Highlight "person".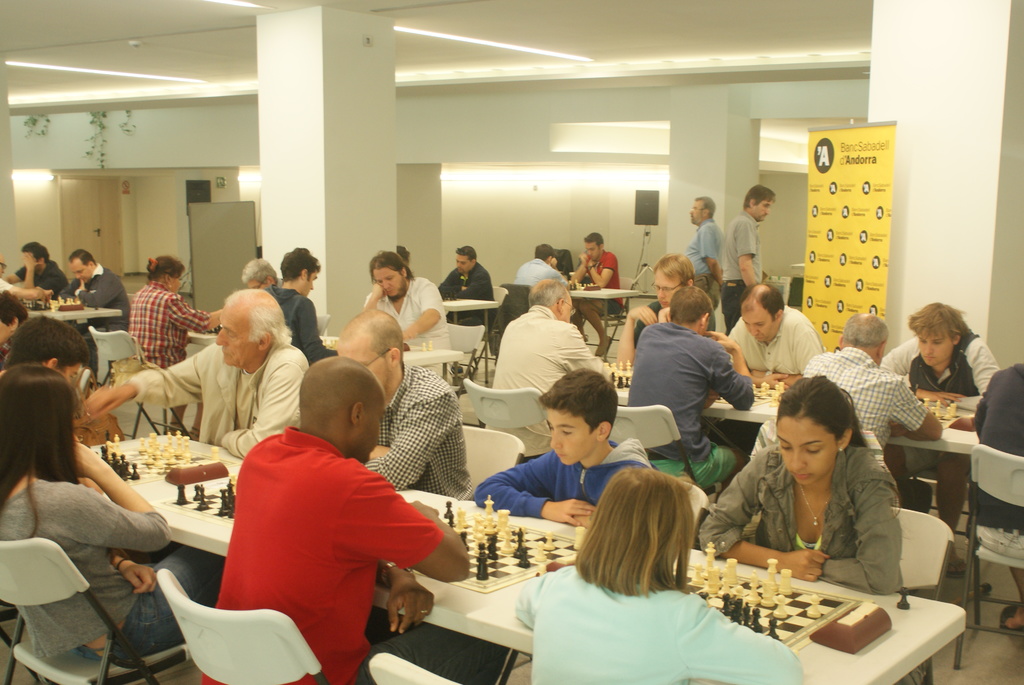
Highlighted region: bbox(960, 359, 1023, 635).
